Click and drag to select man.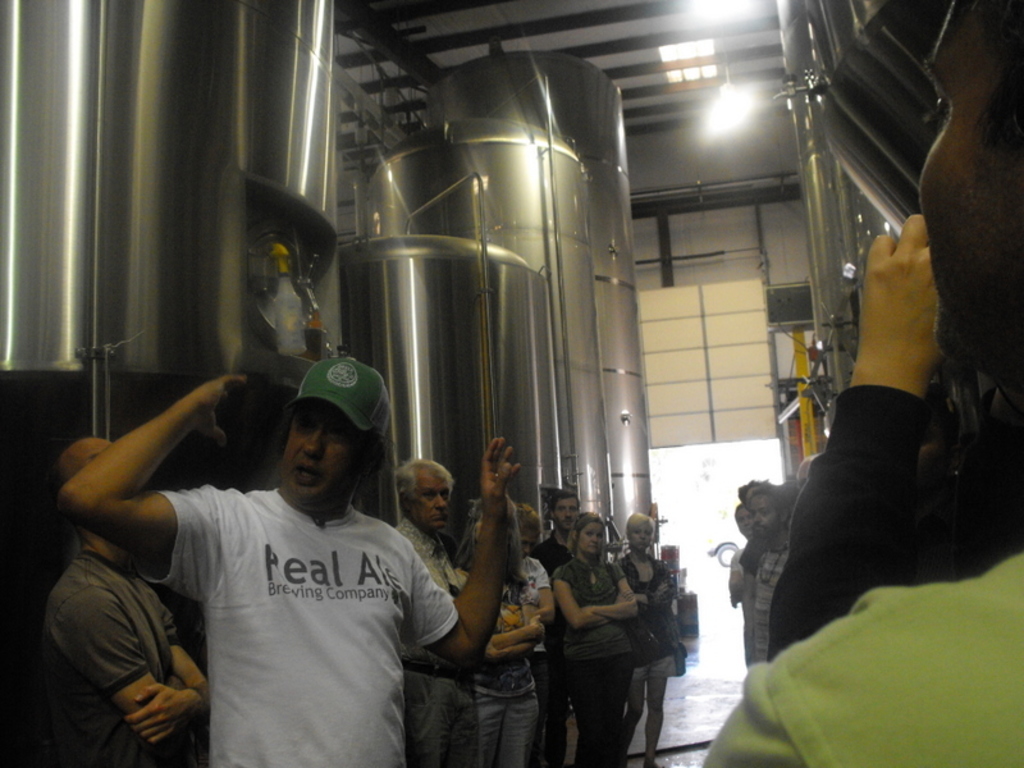
Selection: (left=699, top=0, right=1023, bottom=767).
